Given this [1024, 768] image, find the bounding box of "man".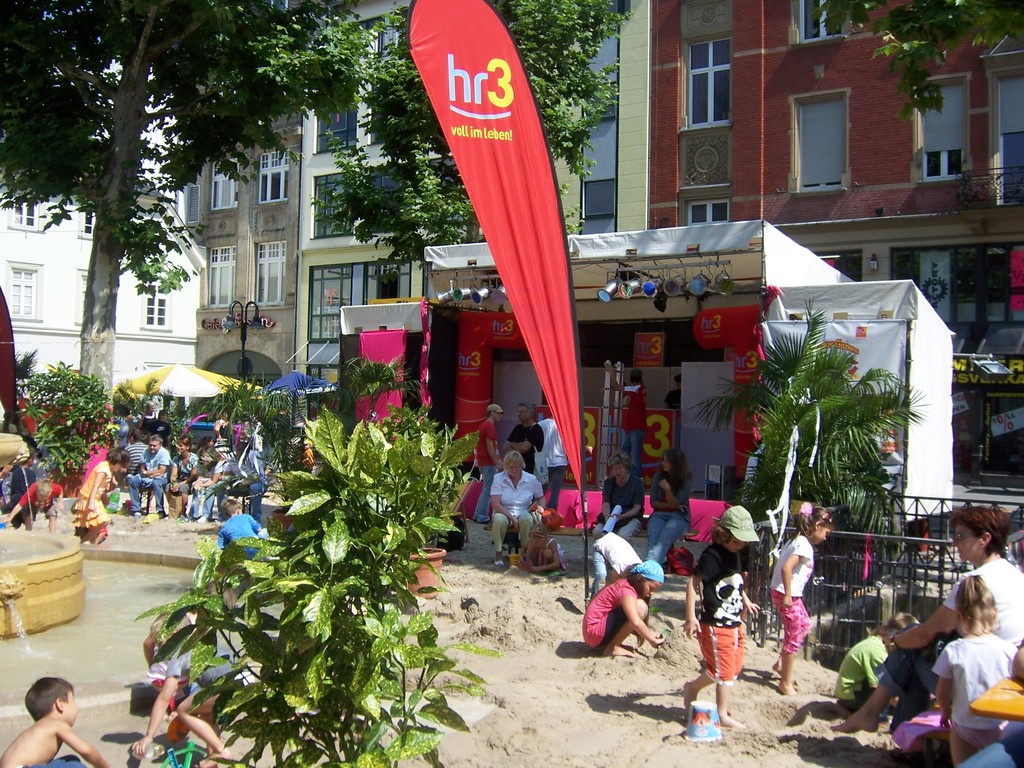
<region>666, 373, 685, 441</region>.
